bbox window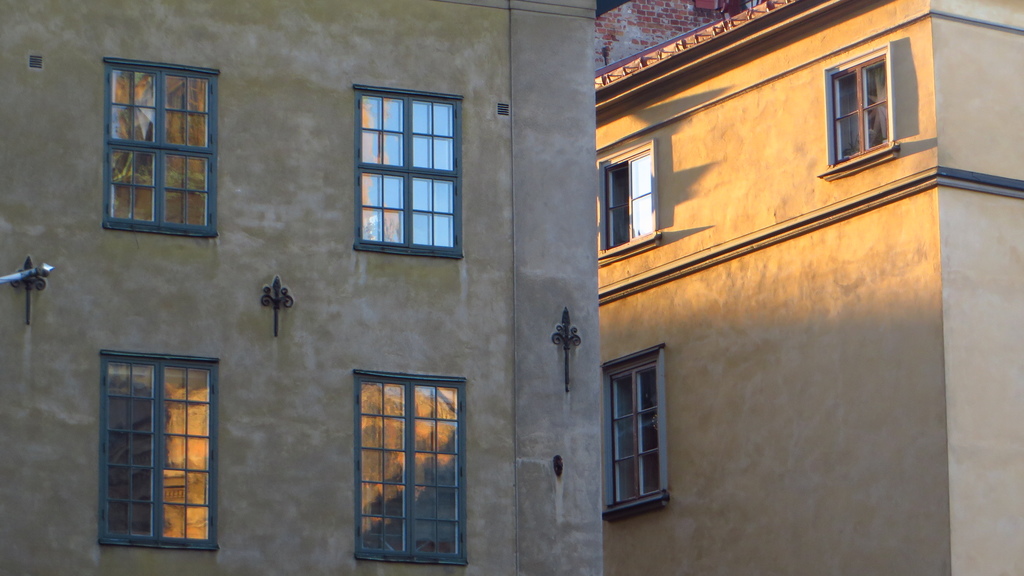
{"x1": 104, "y1": 56, "x2": 220, "y2": 236}
